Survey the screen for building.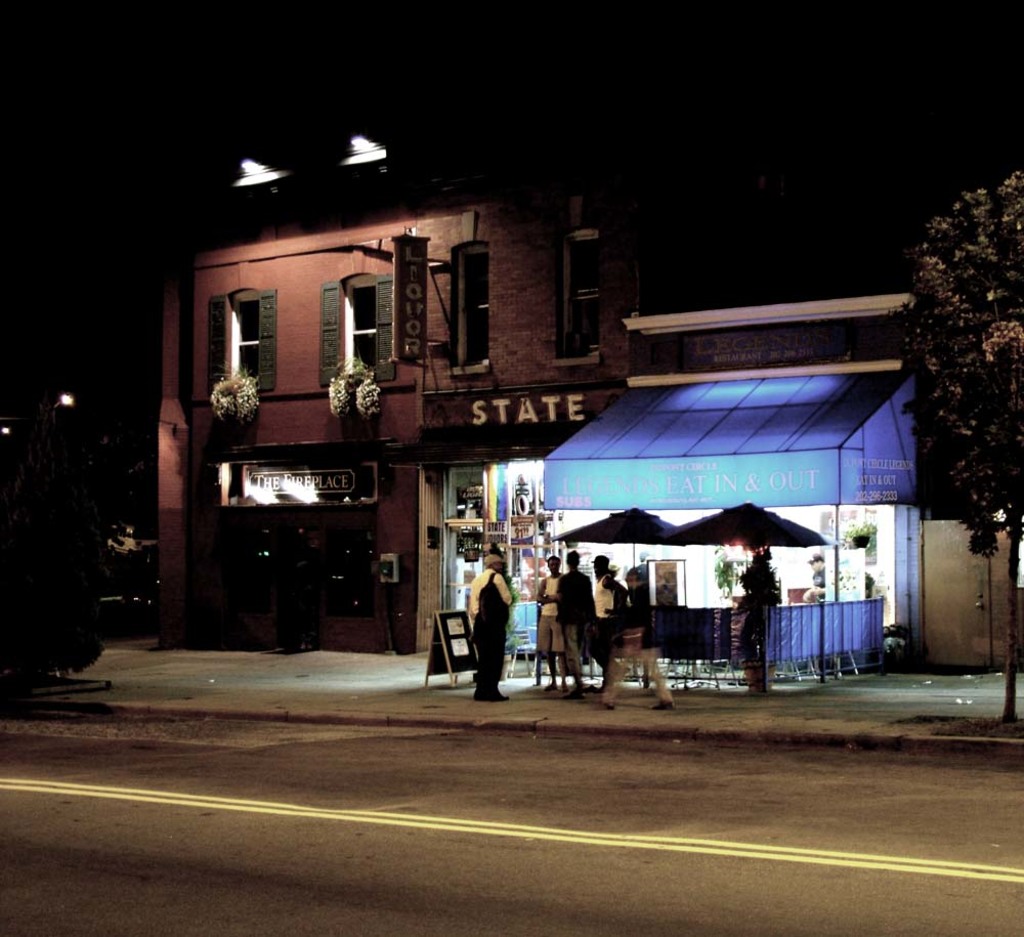
Survey found: locate(143, 137, 637, 656).
